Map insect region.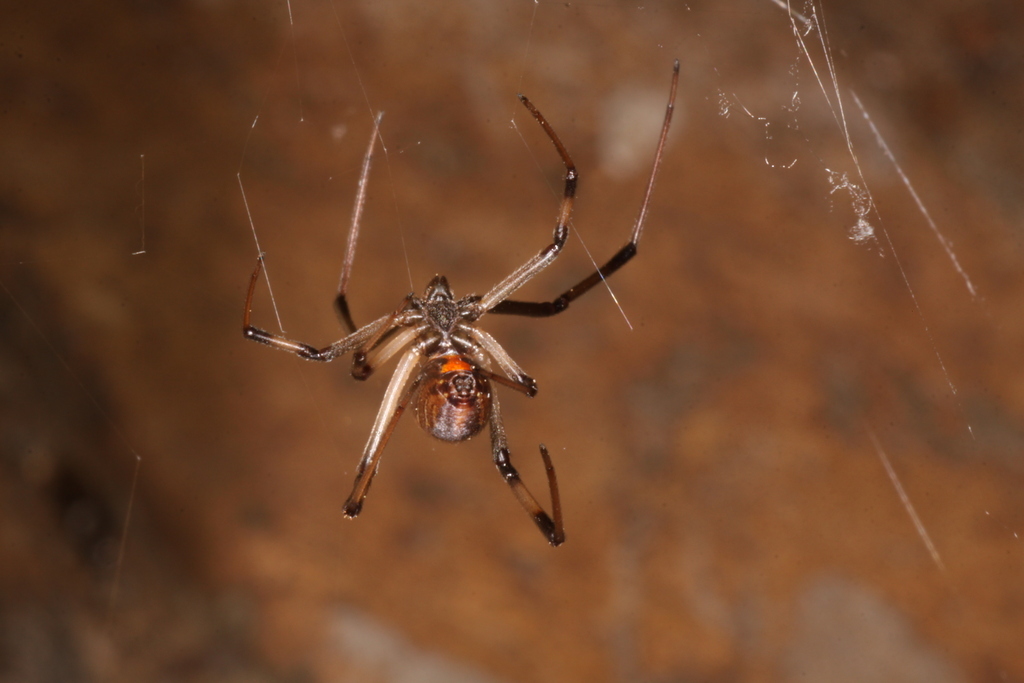
Mapped to bbox=(234, 52, 681, 553).
